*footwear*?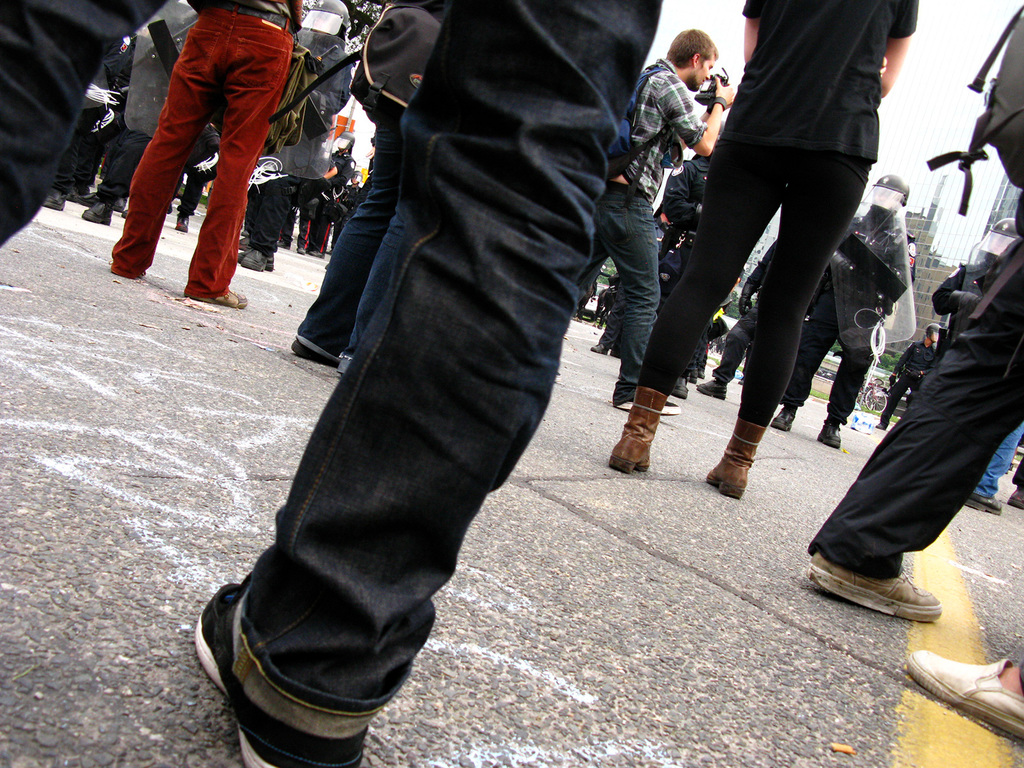
left=287, top=336, right=327, bottom=362
